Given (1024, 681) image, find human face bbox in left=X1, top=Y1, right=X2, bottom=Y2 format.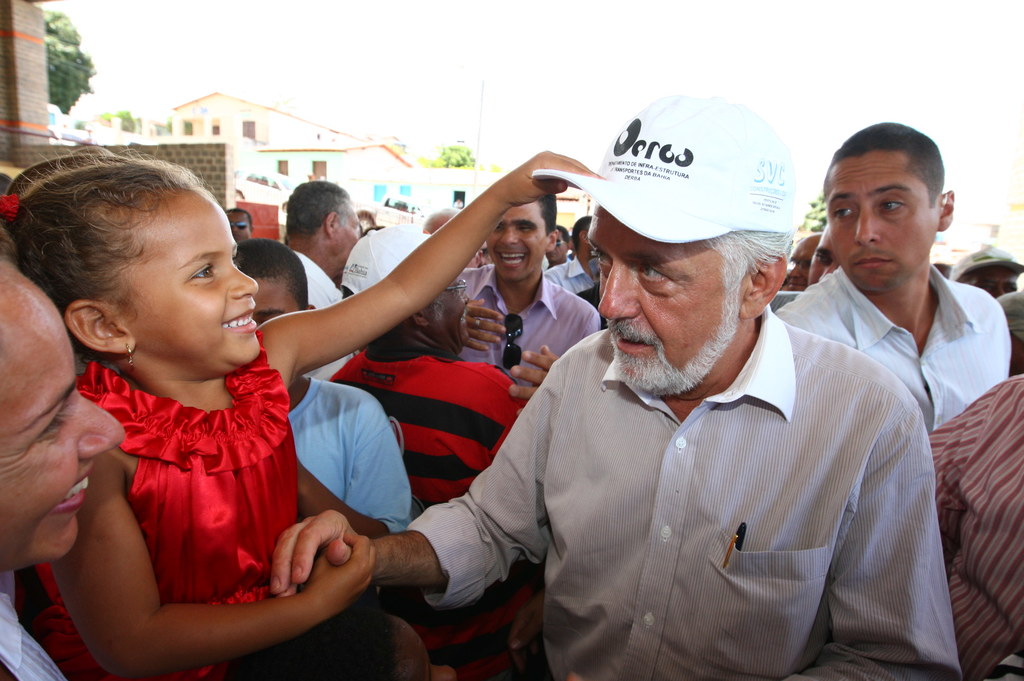
left=824, top=154, right=941, bottom=296.
